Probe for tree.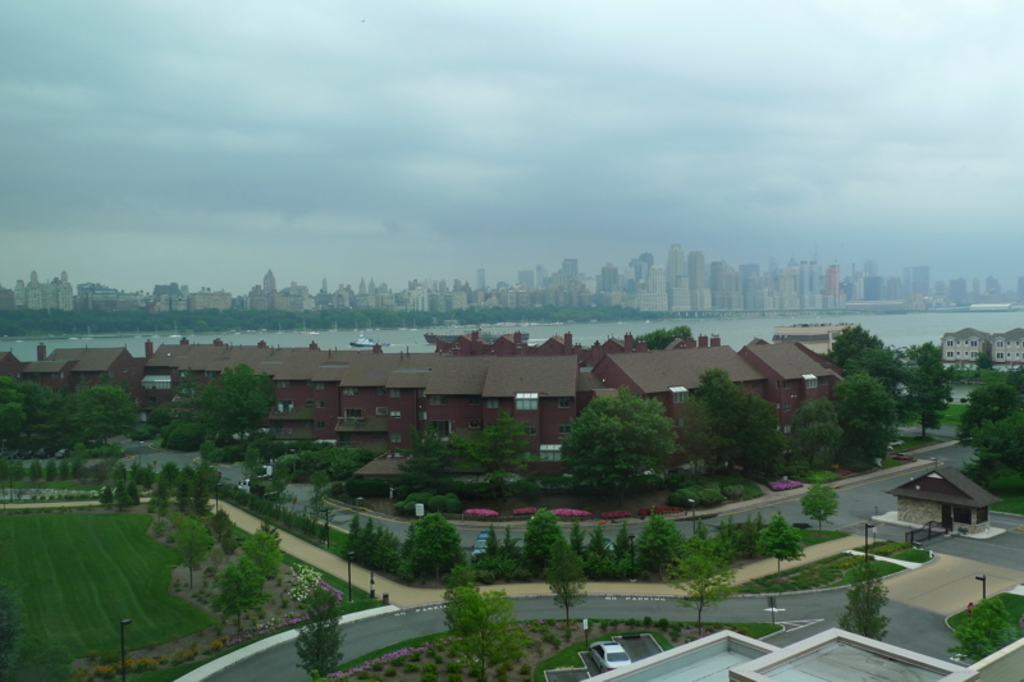
Probe result: [905, 338, 957, 441].
